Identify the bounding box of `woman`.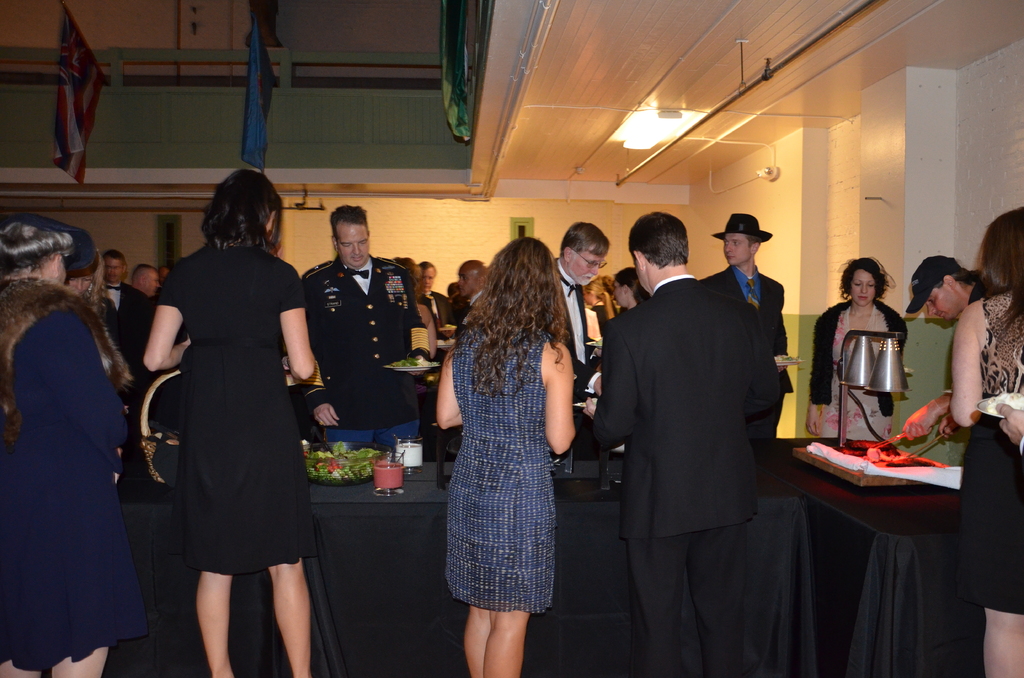
x1=387, y1=257, x2=435, y2=344.
